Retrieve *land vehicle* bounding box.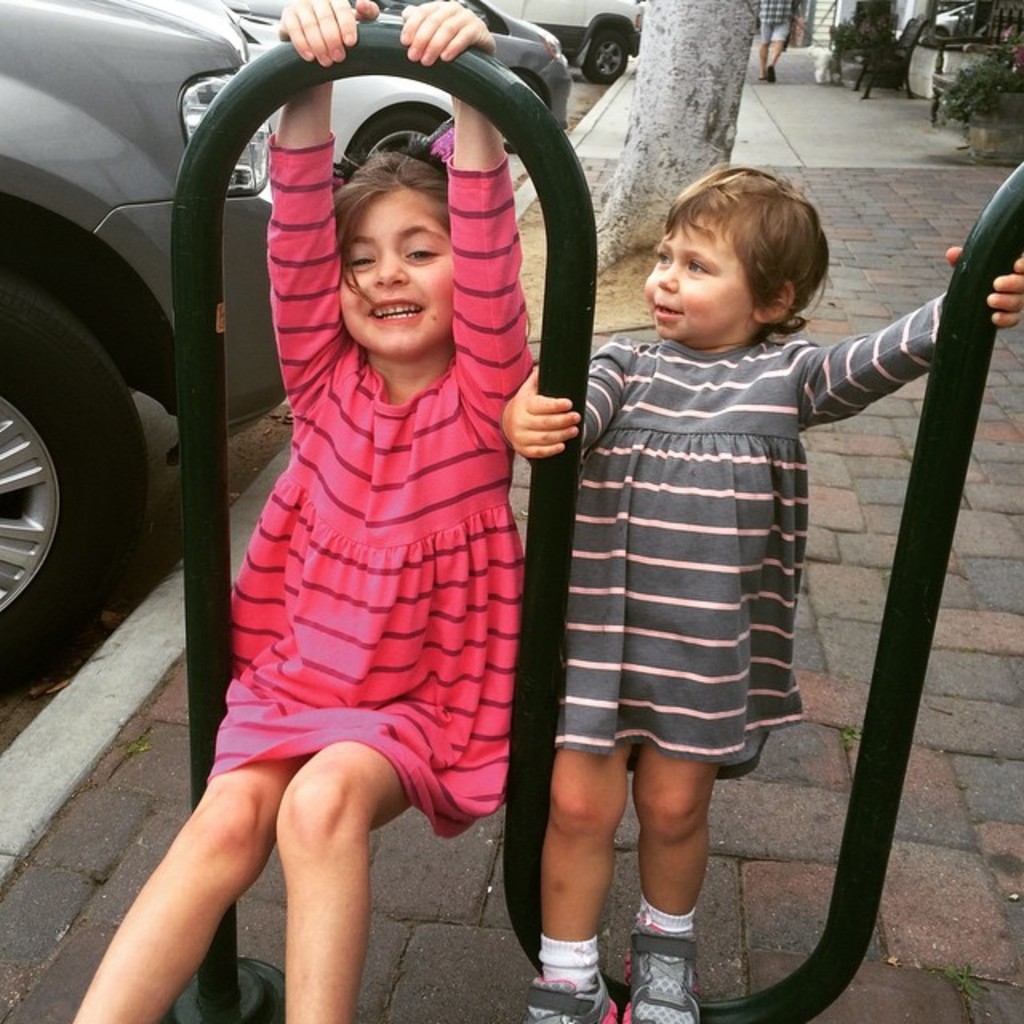
Bounding box: [left=0, top=0, right=304, bottom=726].
